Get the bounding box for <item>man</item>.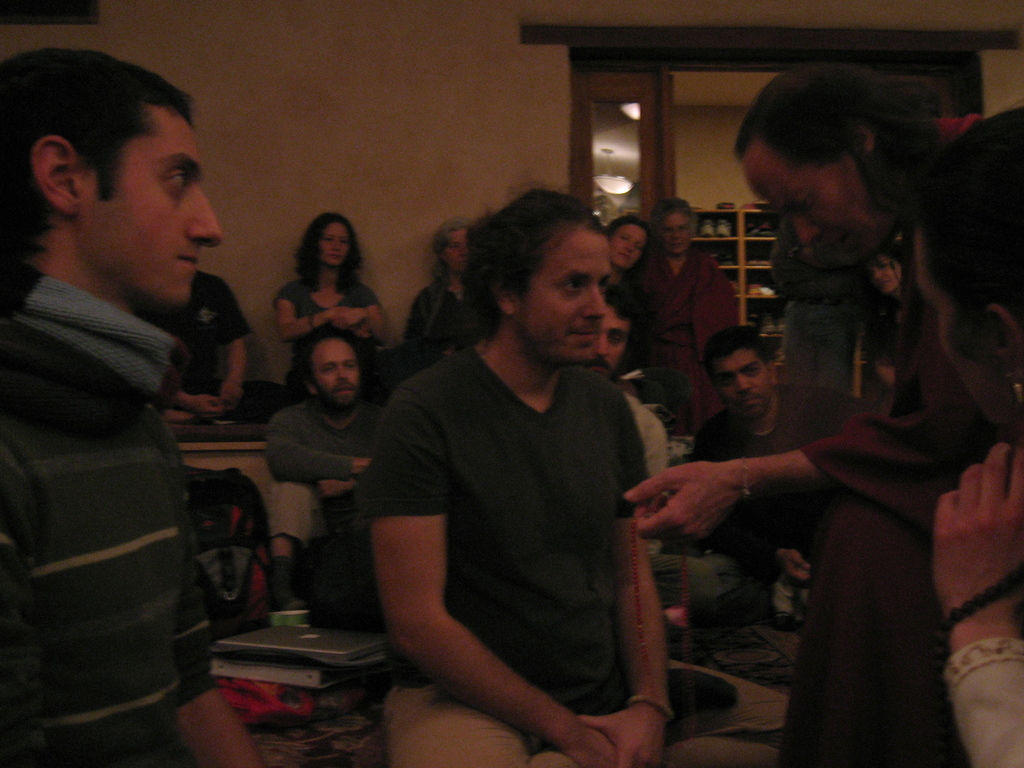
x1=608, y1=298, x2=696, y2=630.
